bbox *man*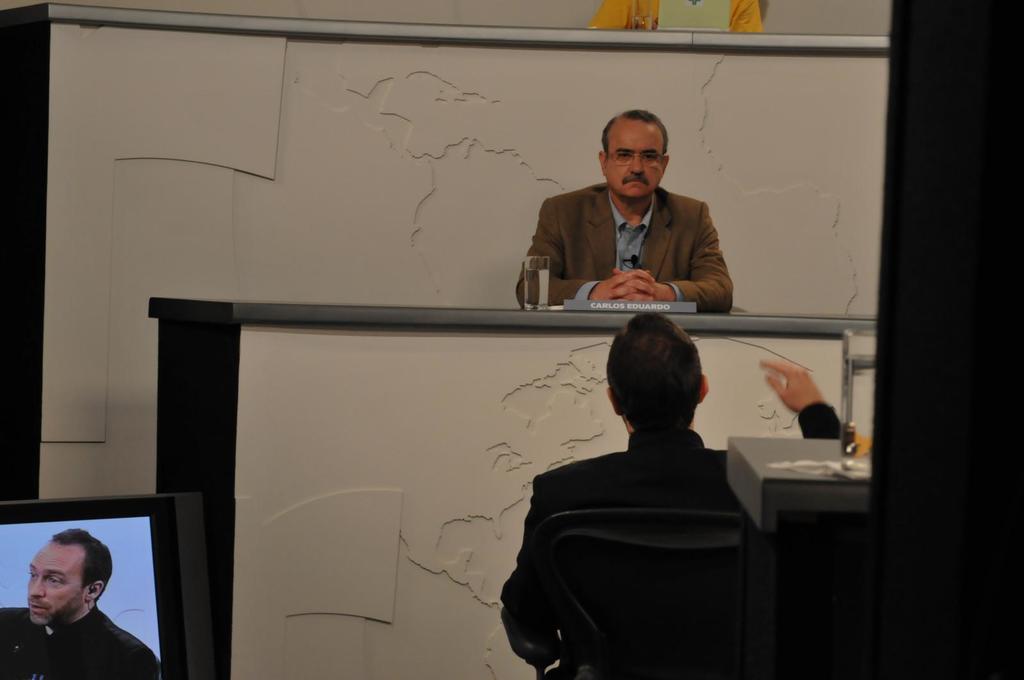
pyautogui.locateOnScreen(1, 542, 138, 670)
